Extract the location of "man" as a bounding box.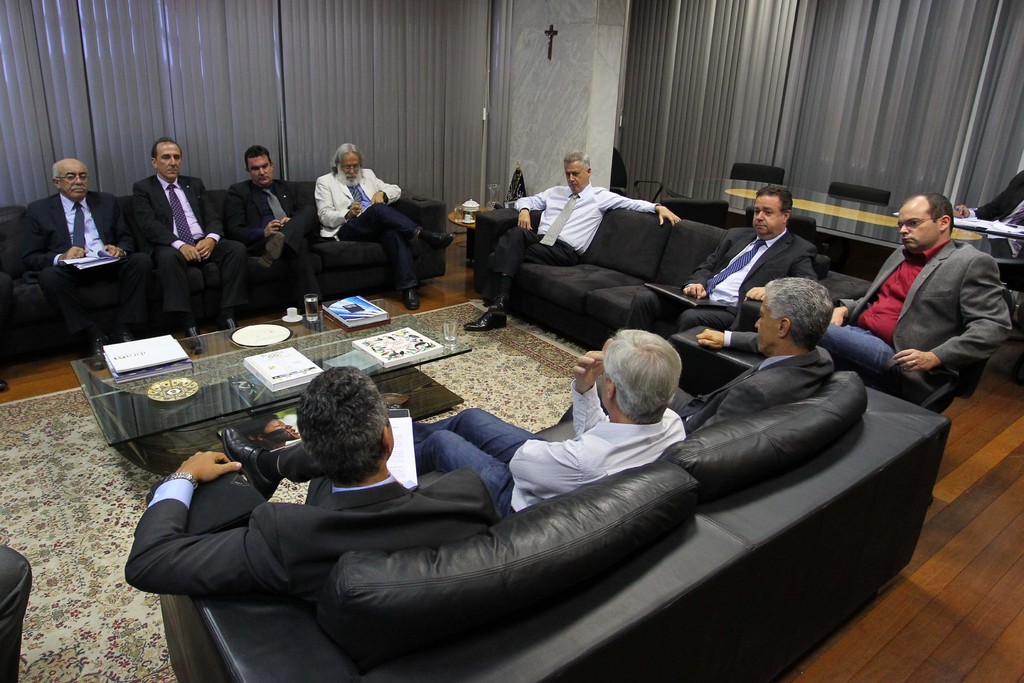
x1=413 y1=325 x2=689 y2=520.
